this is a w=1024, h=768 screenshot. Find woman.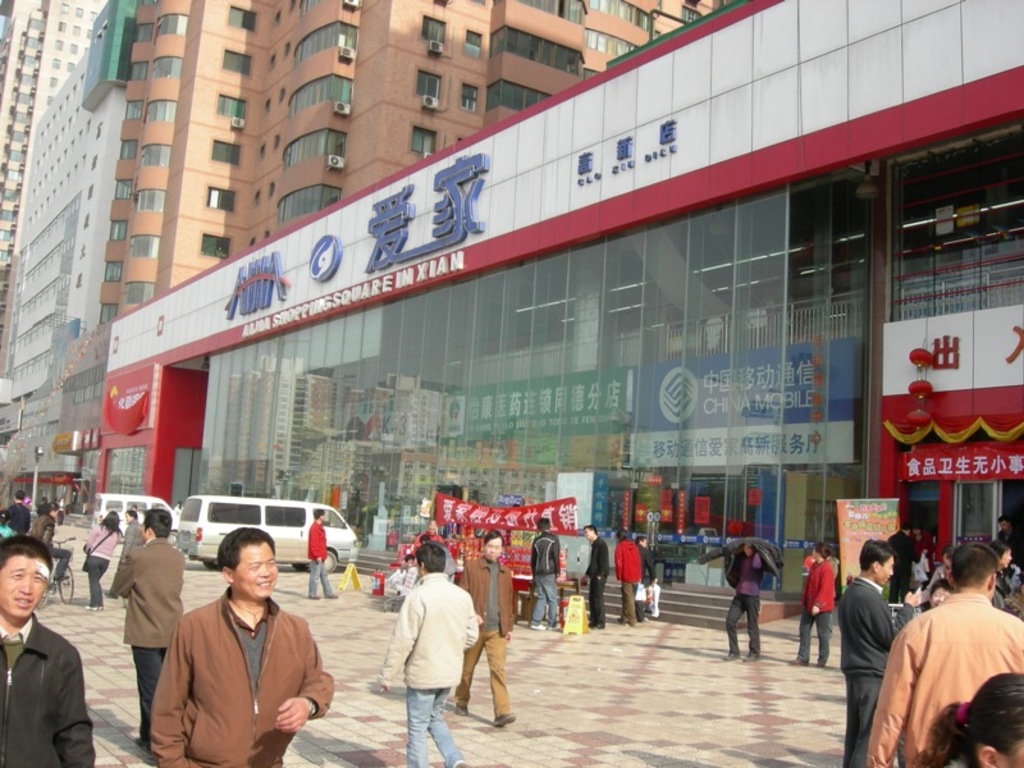
Bounding box: BBox(787, 543, 833, 664).
